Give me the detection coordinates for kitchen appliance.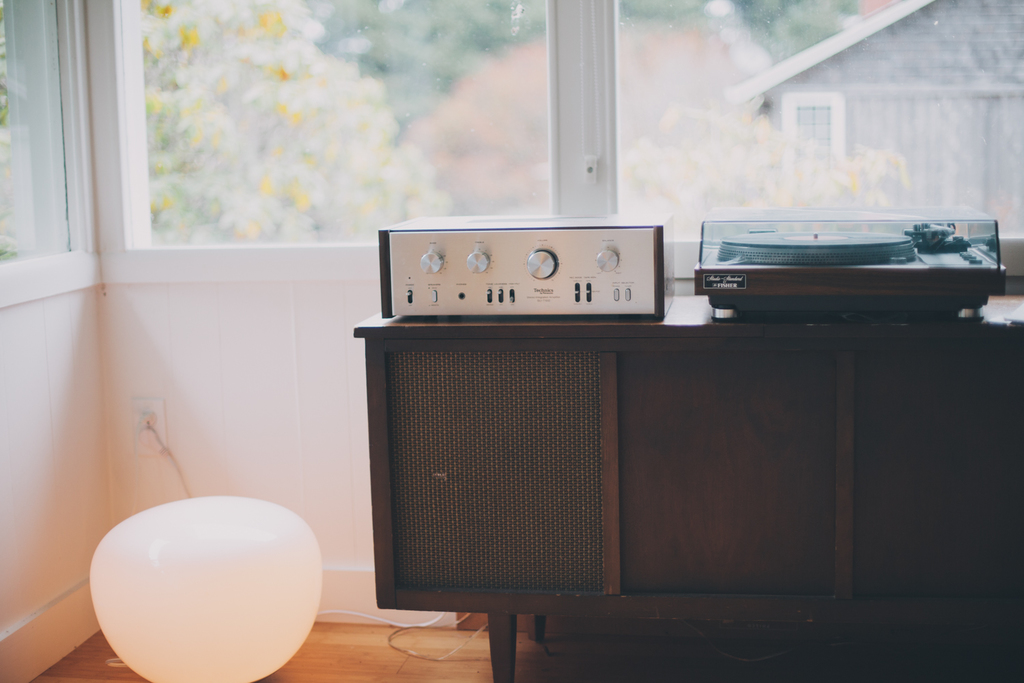
<region>378, 221, 670, 319</region>.
